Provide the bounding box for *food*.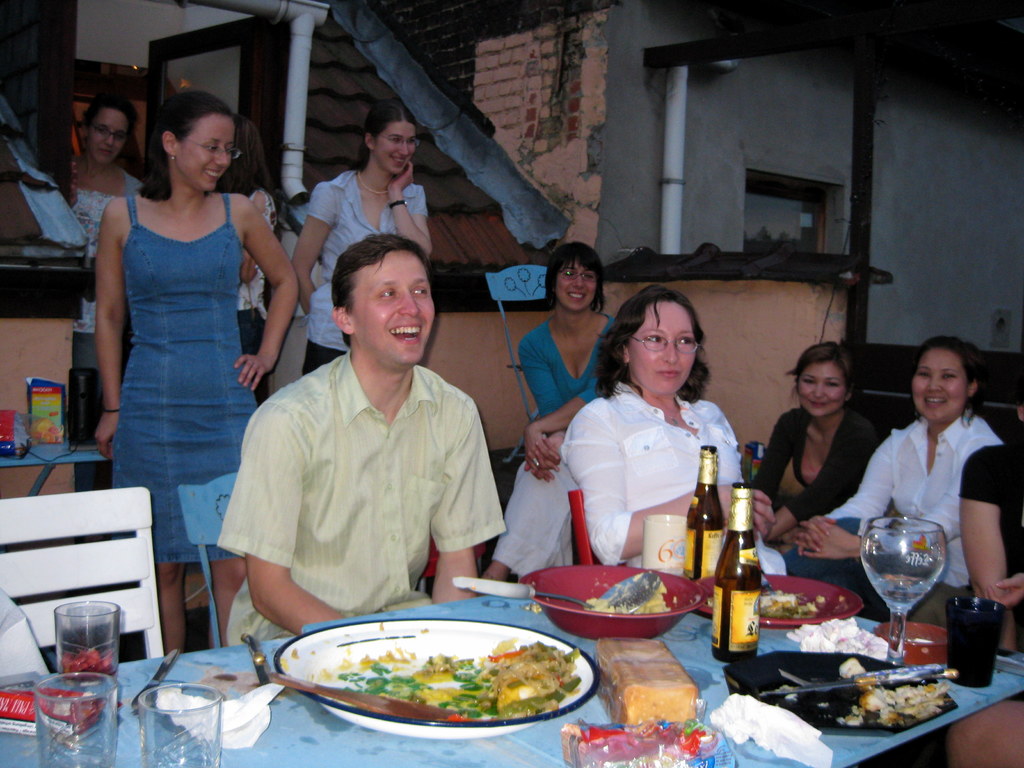
rect(563, 638, 735, 767).
